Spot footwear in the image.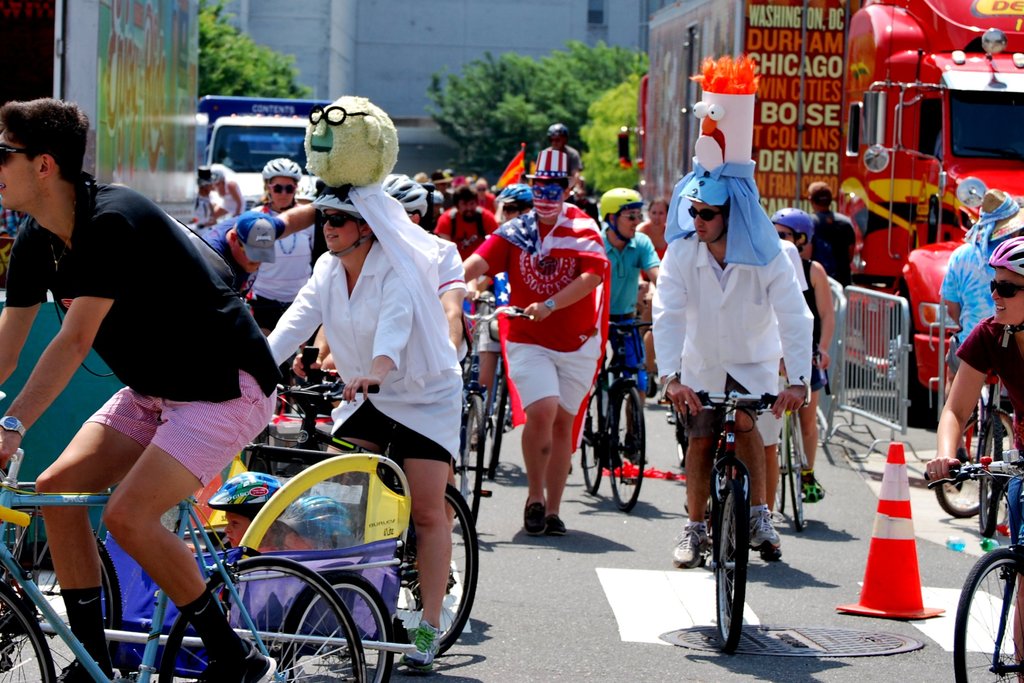
footwear found at x1=801, y1=470, x2=825, y2=502.
